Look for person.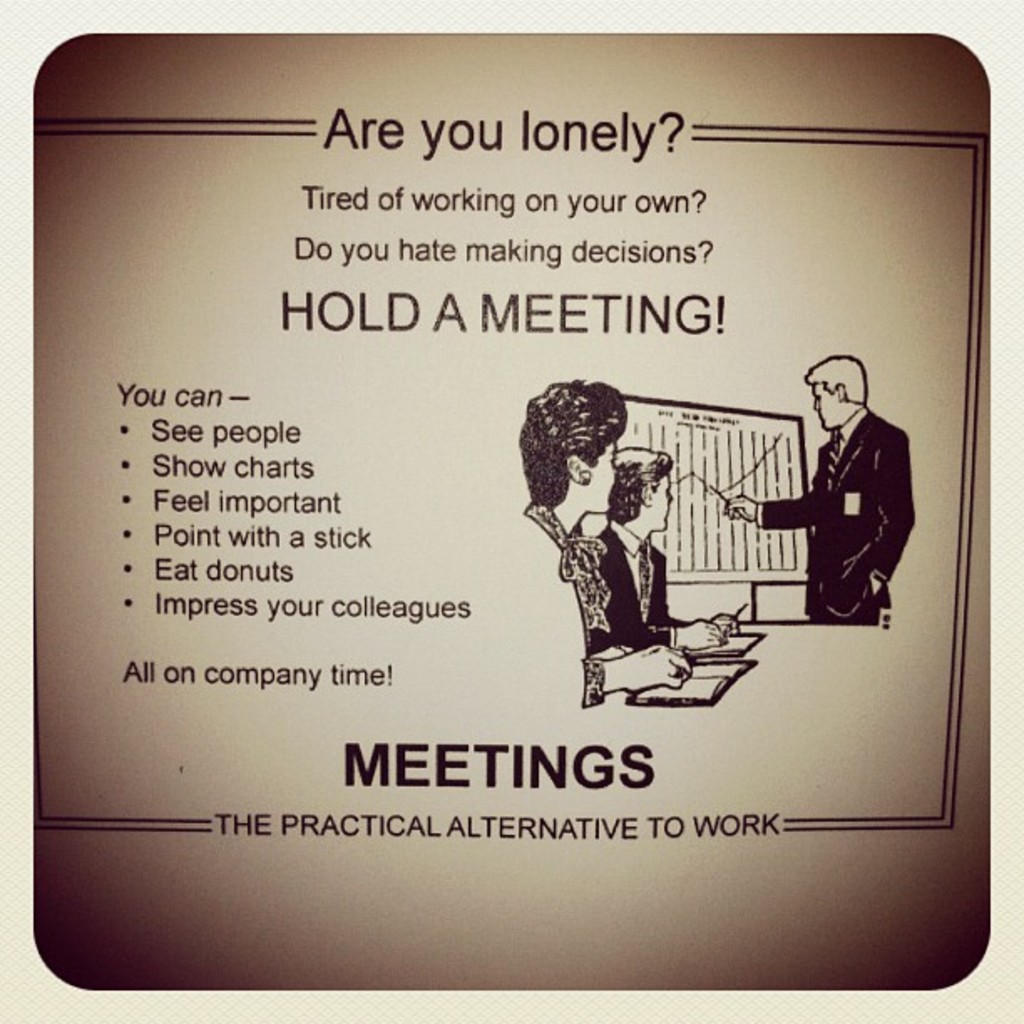
Found: bbox=[517, 373, 698, 716].
